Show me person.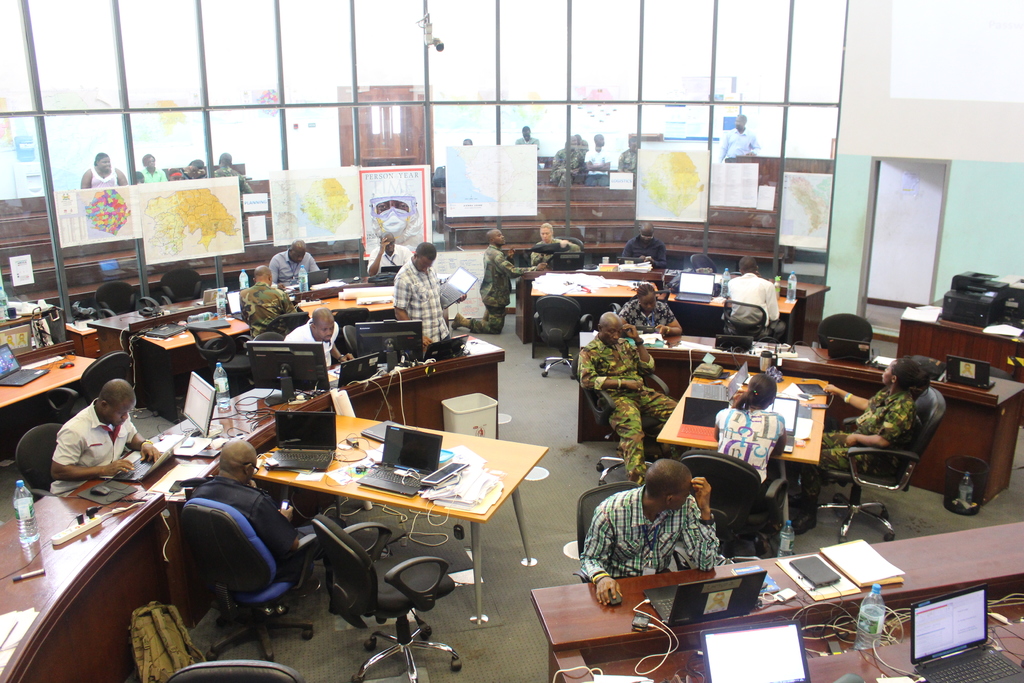
person is here: l=728, t=256, r=788, b=343.
